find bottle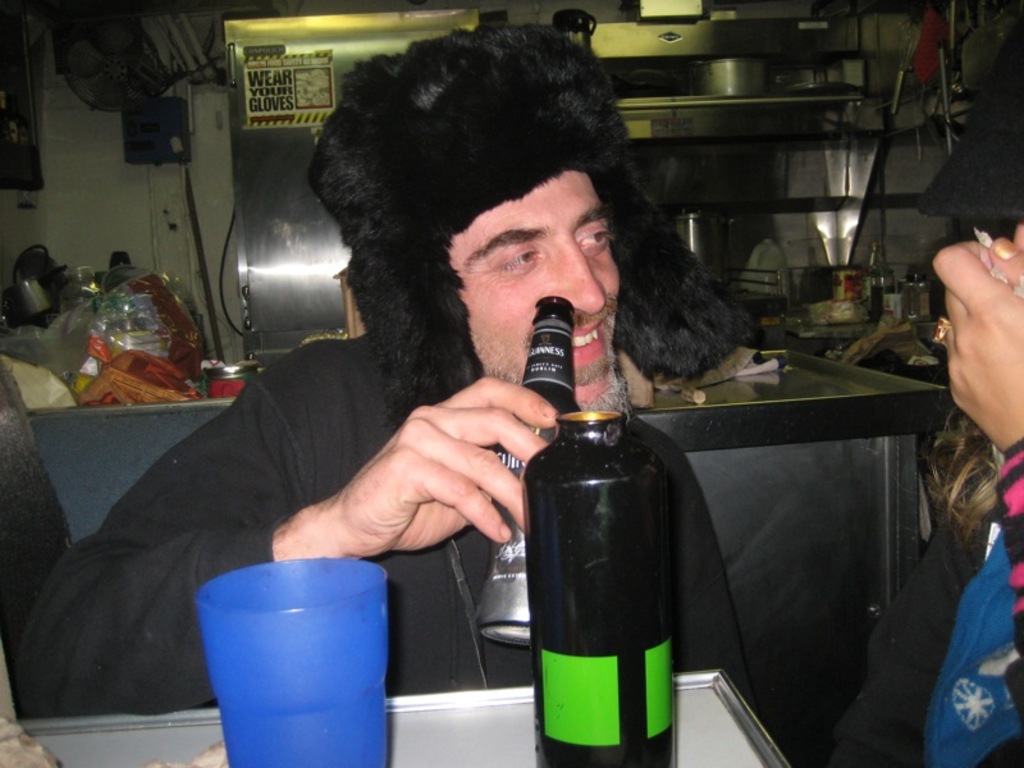
BBox(472, 294, 577, 654)
